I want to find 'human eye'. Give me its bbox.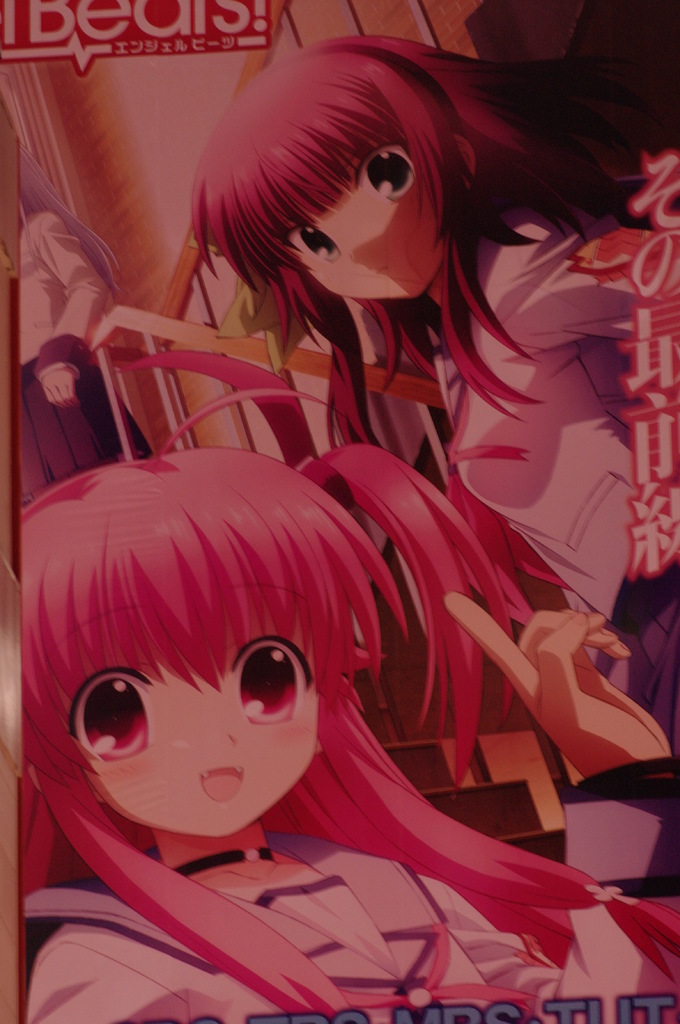
303/225/343/254.
